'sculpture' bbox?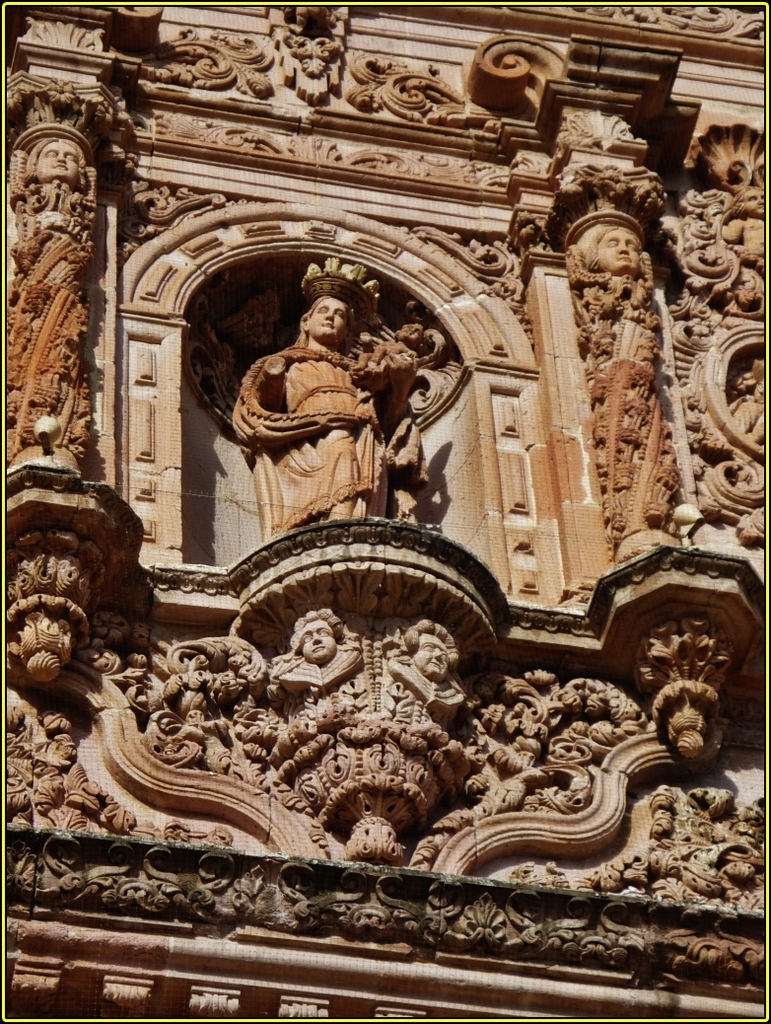
600 230 642 277
